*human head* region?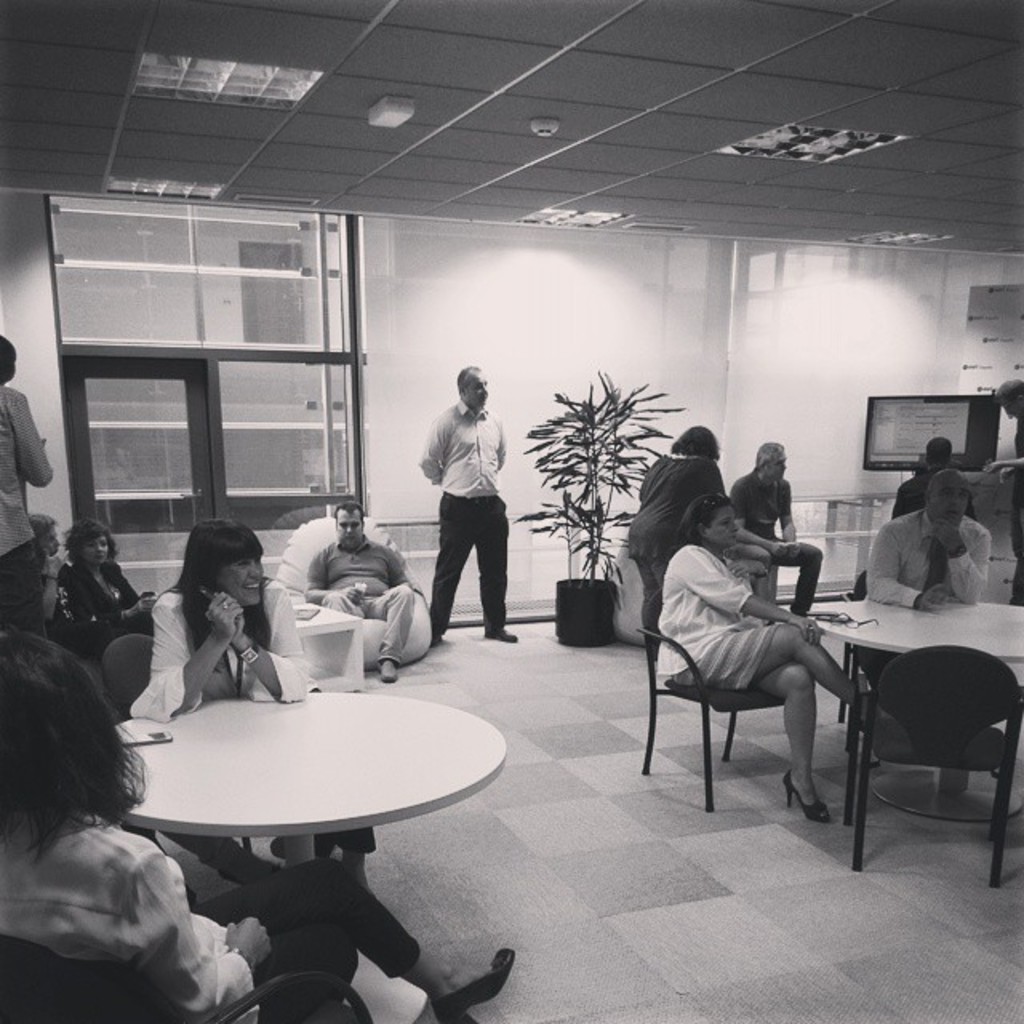
334,501,360,544
